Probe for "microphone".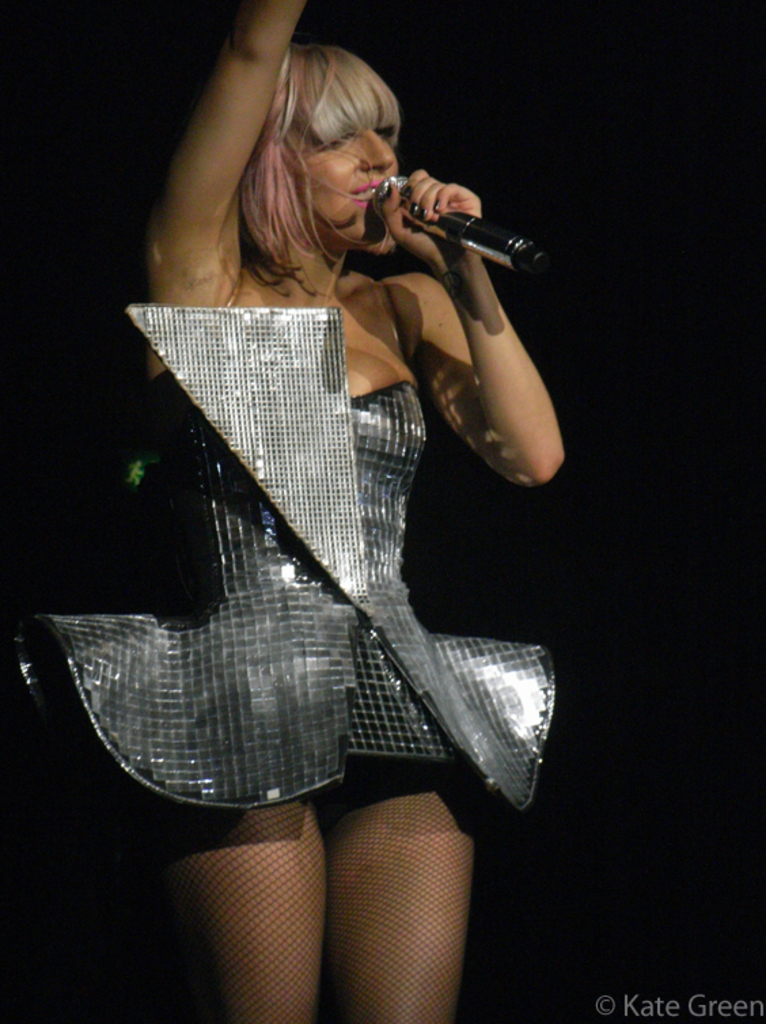
Probe result: rect(367, 152, 542, 281).
